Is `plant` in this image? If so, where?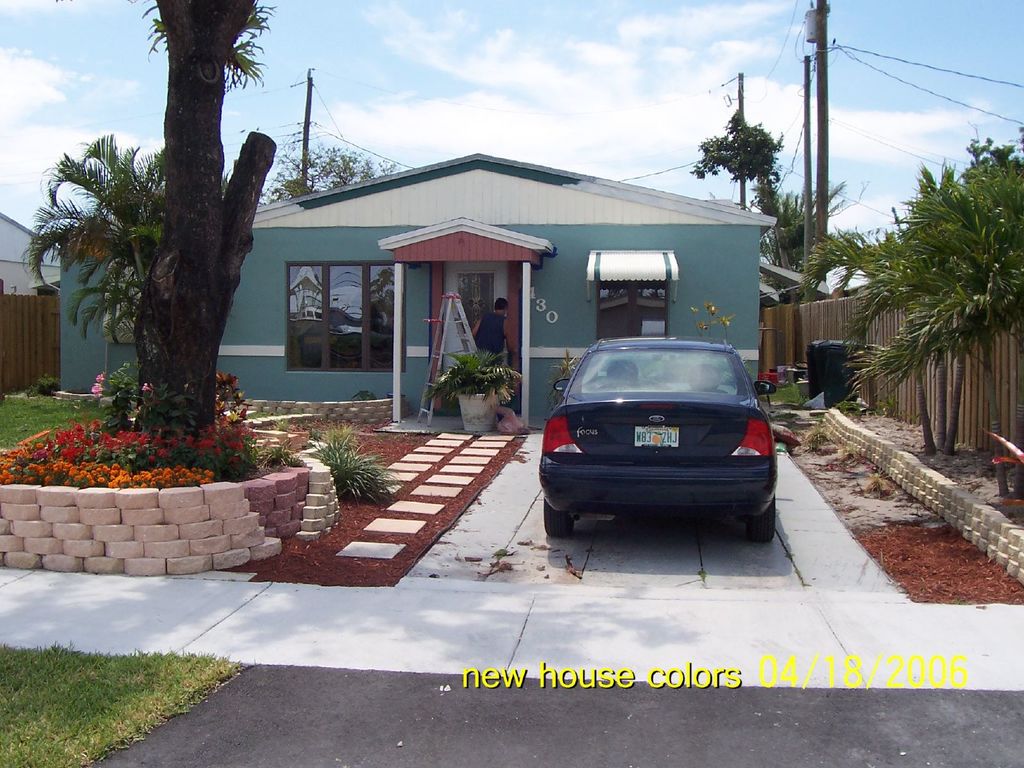
Yes, at 876:395:911:417.
